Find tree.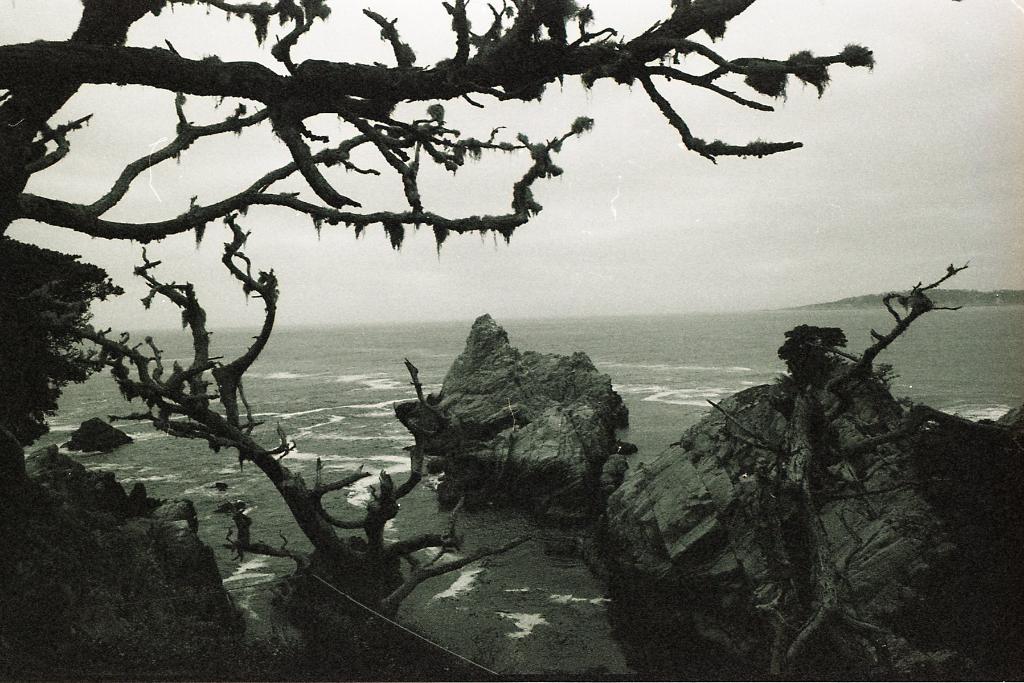
detection(54, 215, 525, 639).
